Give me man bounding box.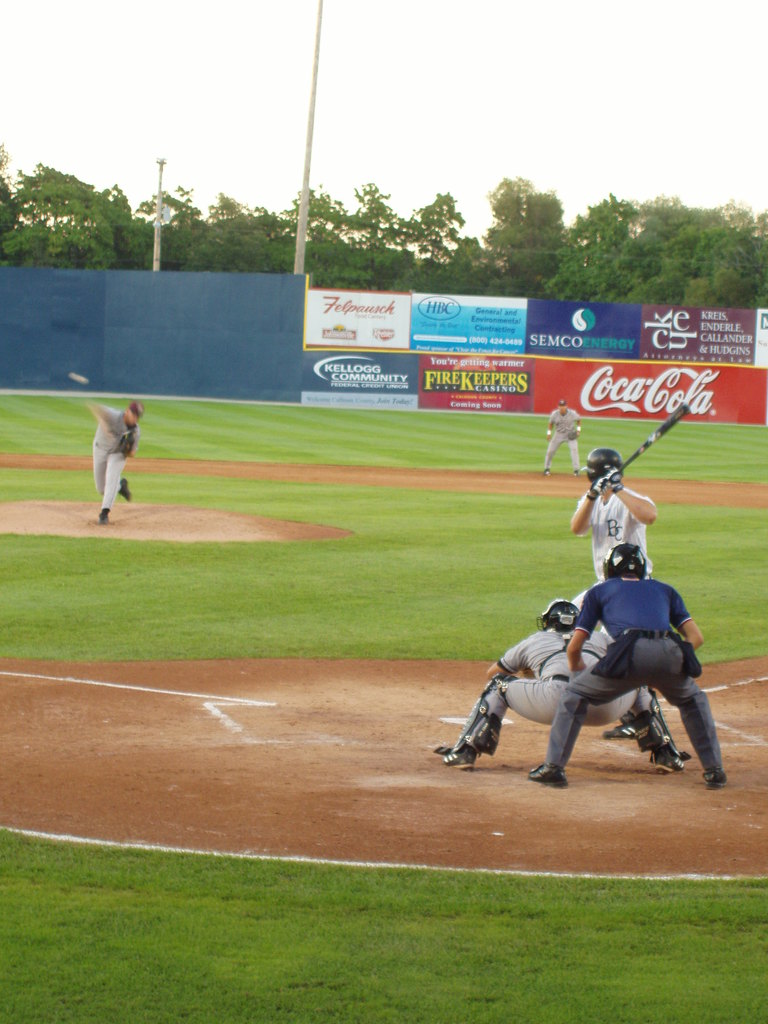
69, 393, 144, 513.
